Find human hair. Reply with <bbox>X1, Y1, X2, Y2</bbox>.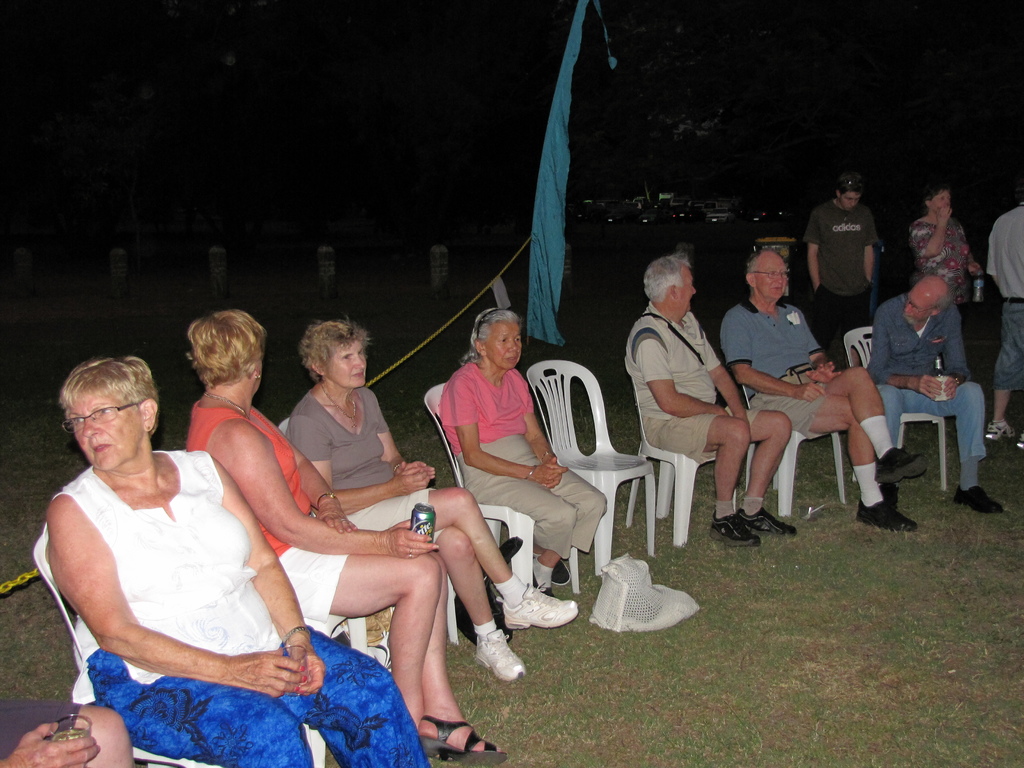
<bbox>185, 306, 268, 383</bbox>.
